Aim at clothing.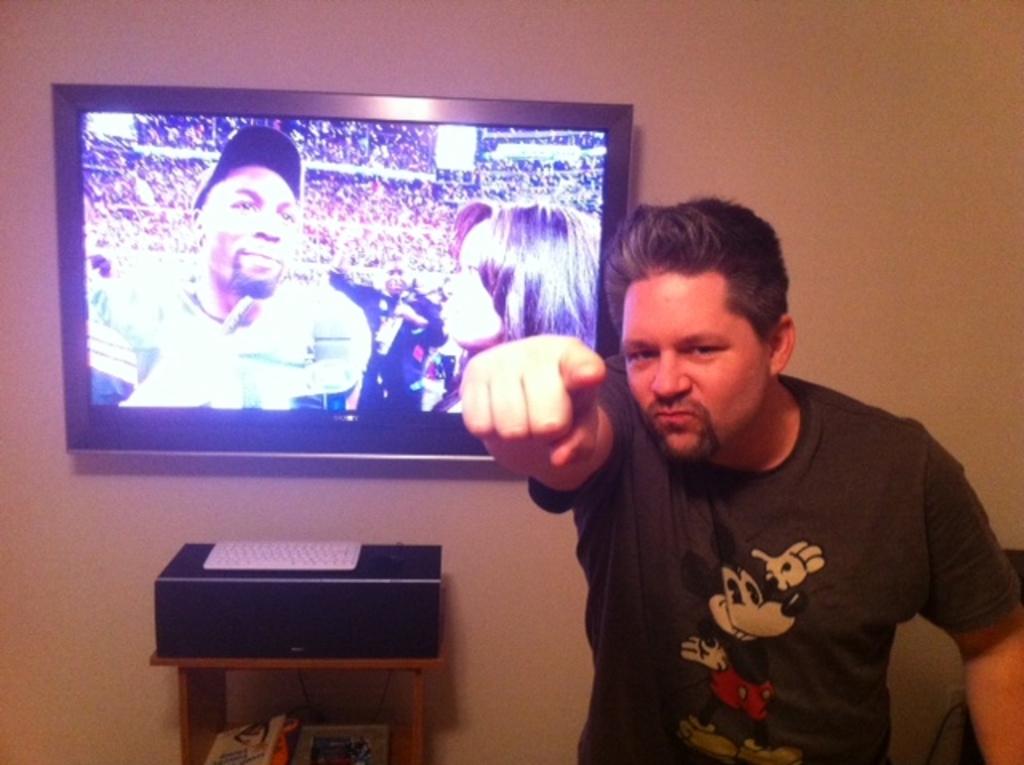
Aimed at [x1=538, y1=354, x2=1008, y2=744].
